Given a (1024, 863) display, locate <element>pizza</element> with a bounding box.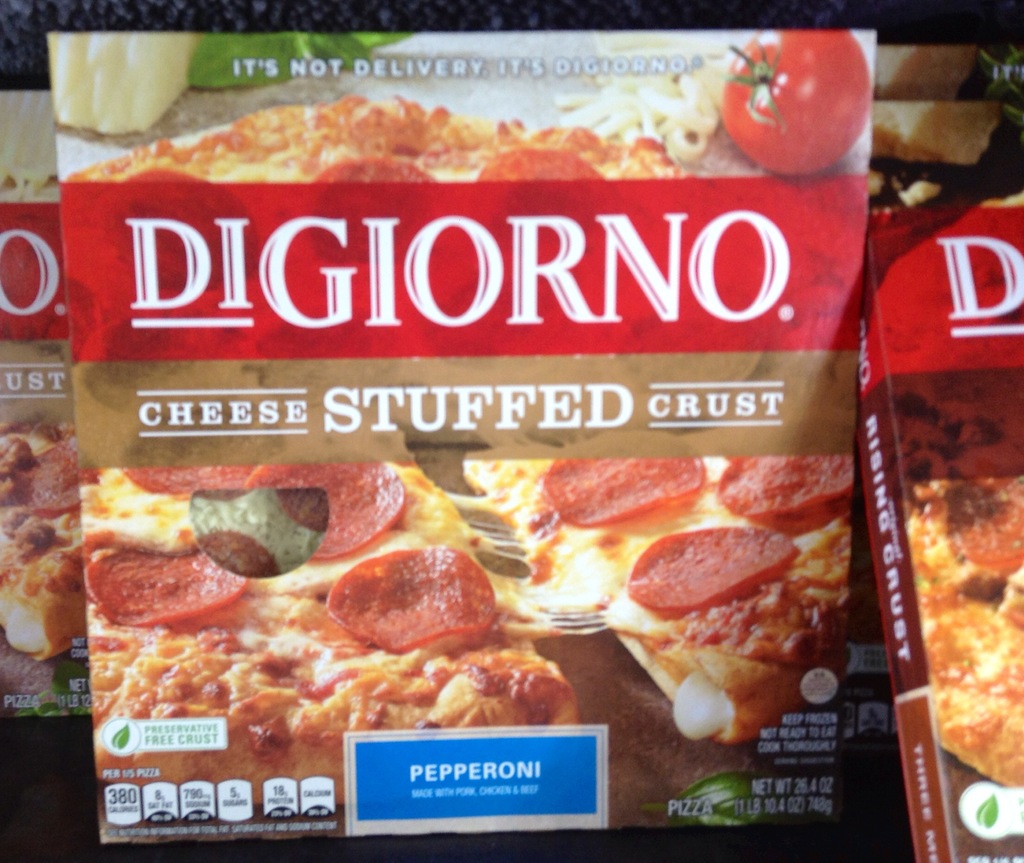
Located: bbox=[4, 430, 96, 673].
